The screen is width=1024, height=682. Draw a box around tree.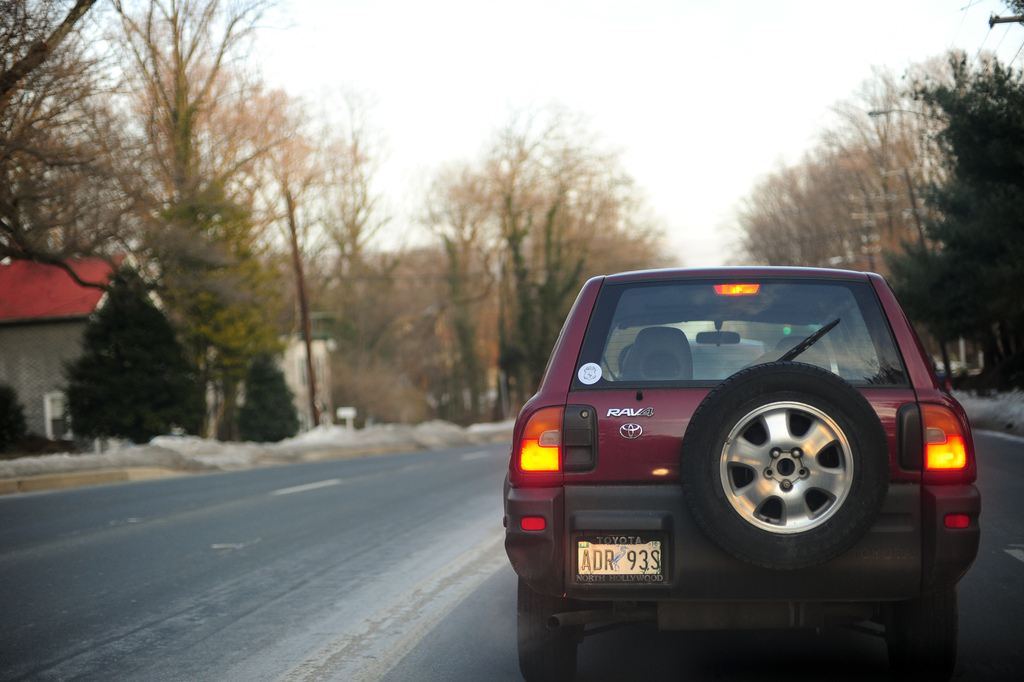
rect(1, 384, 45, 459).
